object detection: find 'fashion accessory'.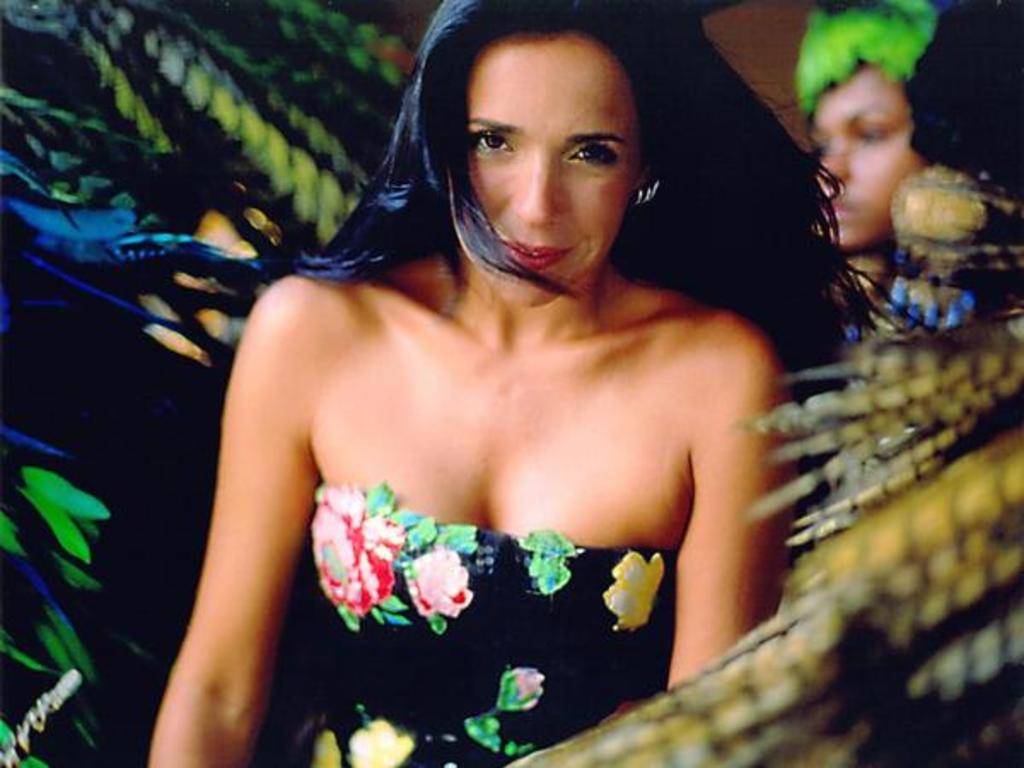
633/172/662/205.
